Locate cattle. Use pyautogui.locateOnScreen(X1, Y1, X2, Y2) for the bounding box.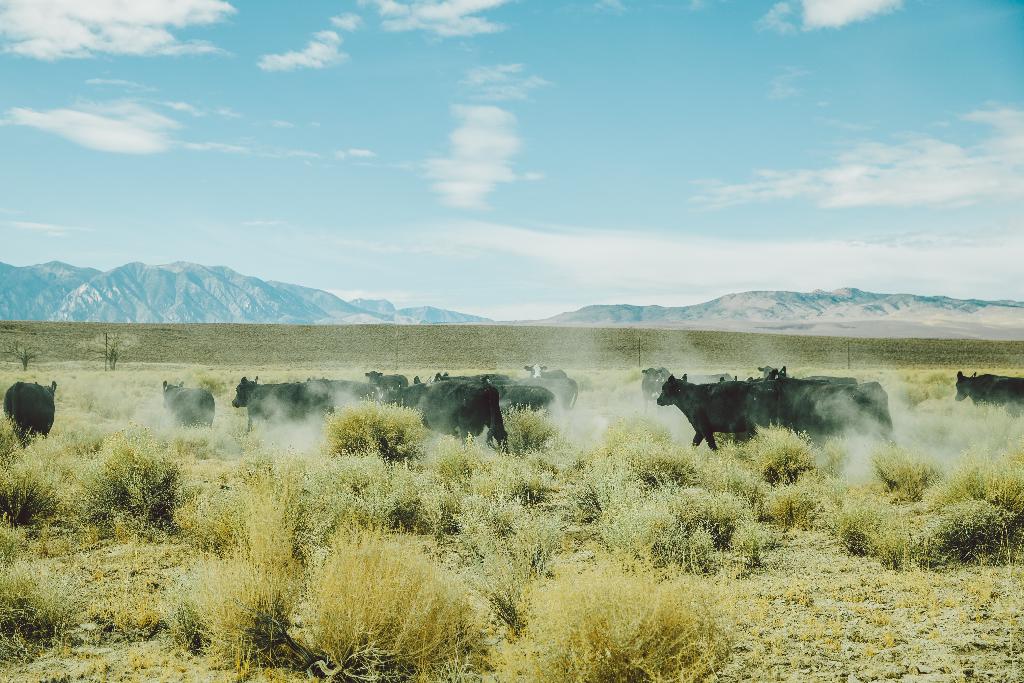
pyautogui.locateOnScreen(299, 382, 325, 415).
